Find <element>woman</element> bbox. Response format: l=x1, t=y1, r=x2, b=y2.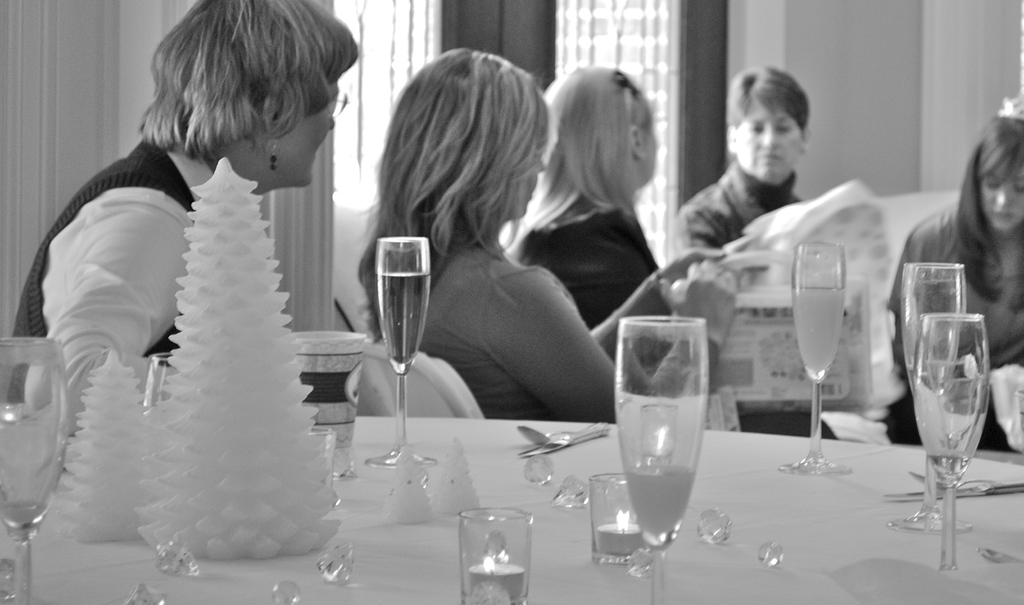
l=890, t=114, r=1023, b=444.
